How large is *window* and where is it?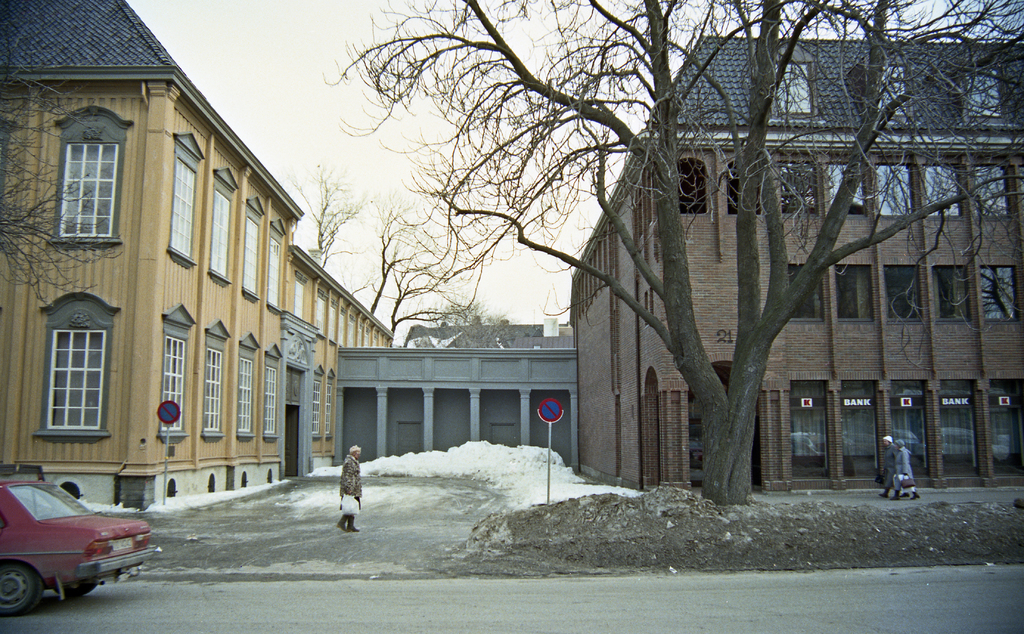
Bounding box: [x1=211, y1=170, x2=228, y2=286].
